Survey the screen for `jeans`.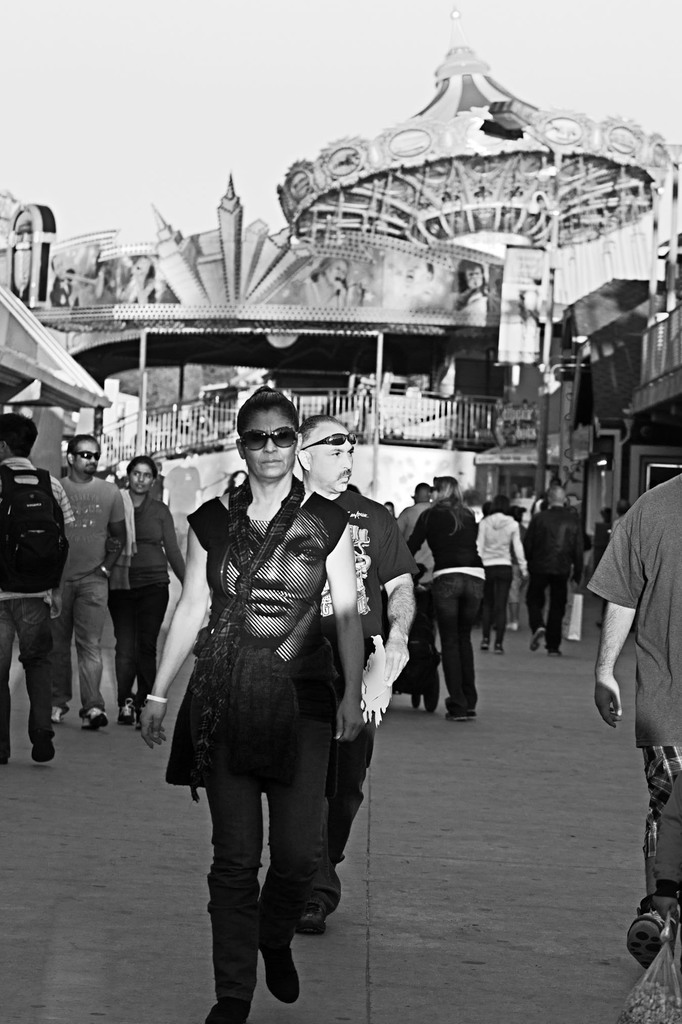
Survey found: select_region(50, 566, 107, 712).
